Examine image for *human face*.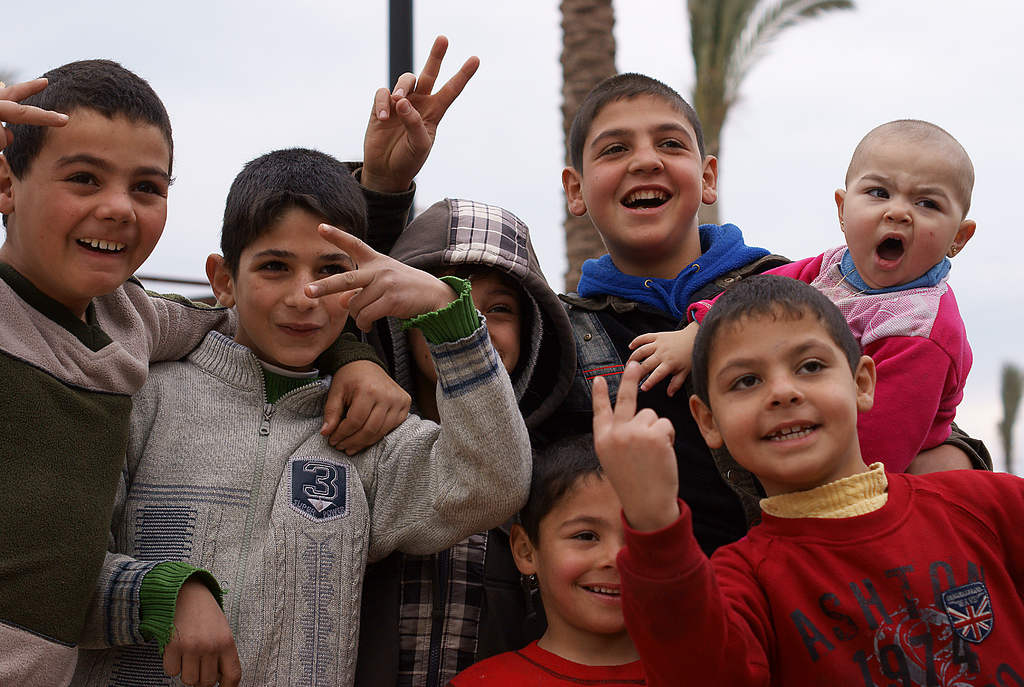
Examination result: (698,284,852,491).
